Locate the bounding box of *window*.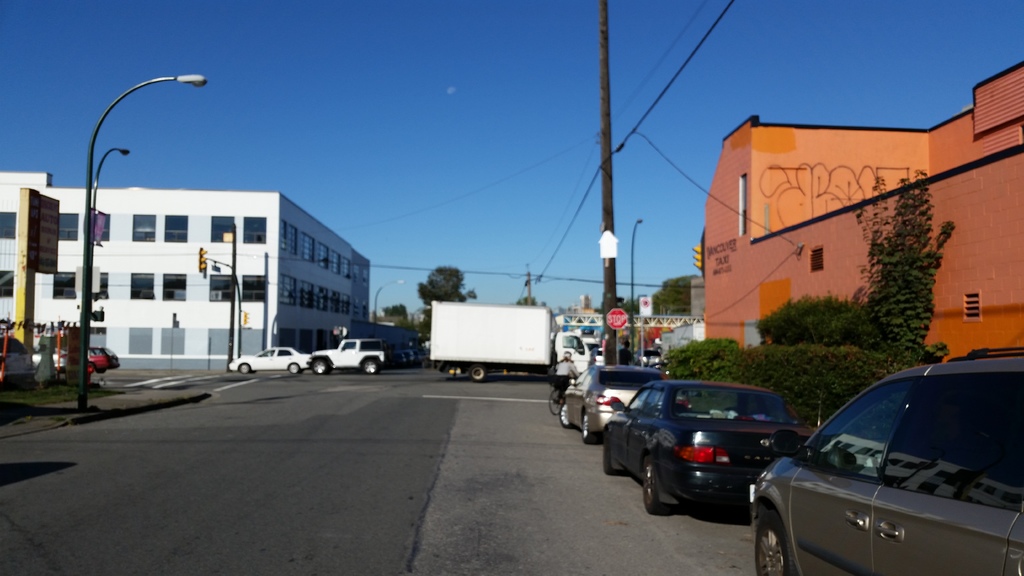
Bounding box: {"left": 808, "top": 244, "right": 825, "bottom": 271}.
